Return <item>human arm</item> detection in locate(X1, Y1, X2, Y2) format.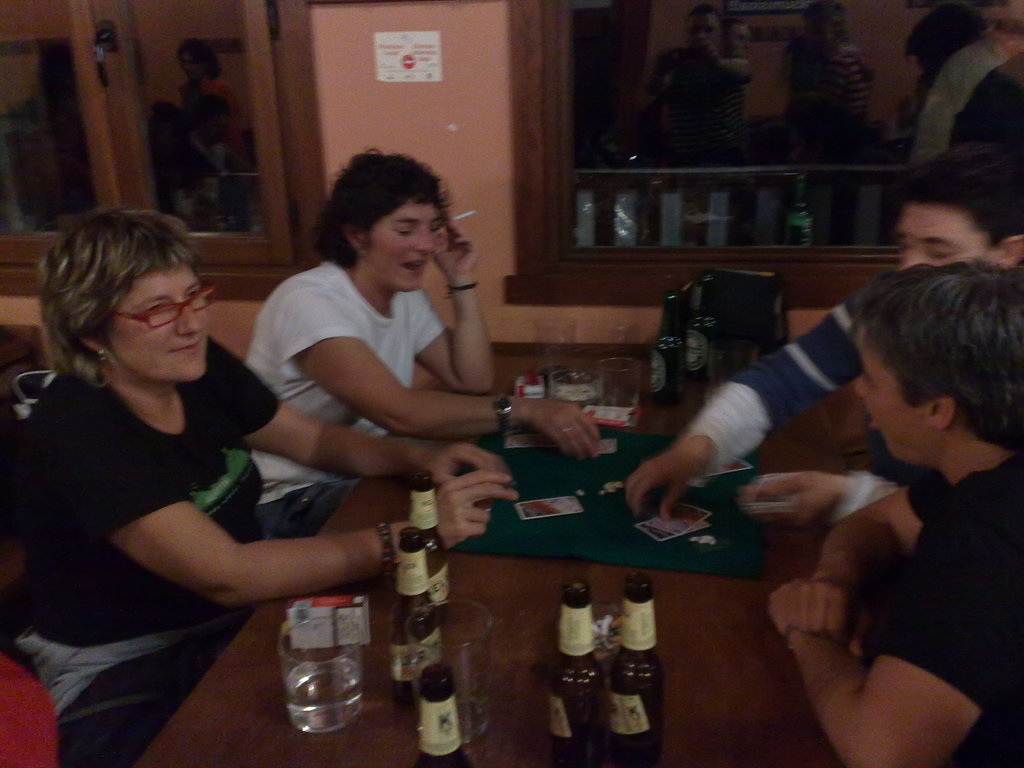
locate(739, 465, 900, 521).
